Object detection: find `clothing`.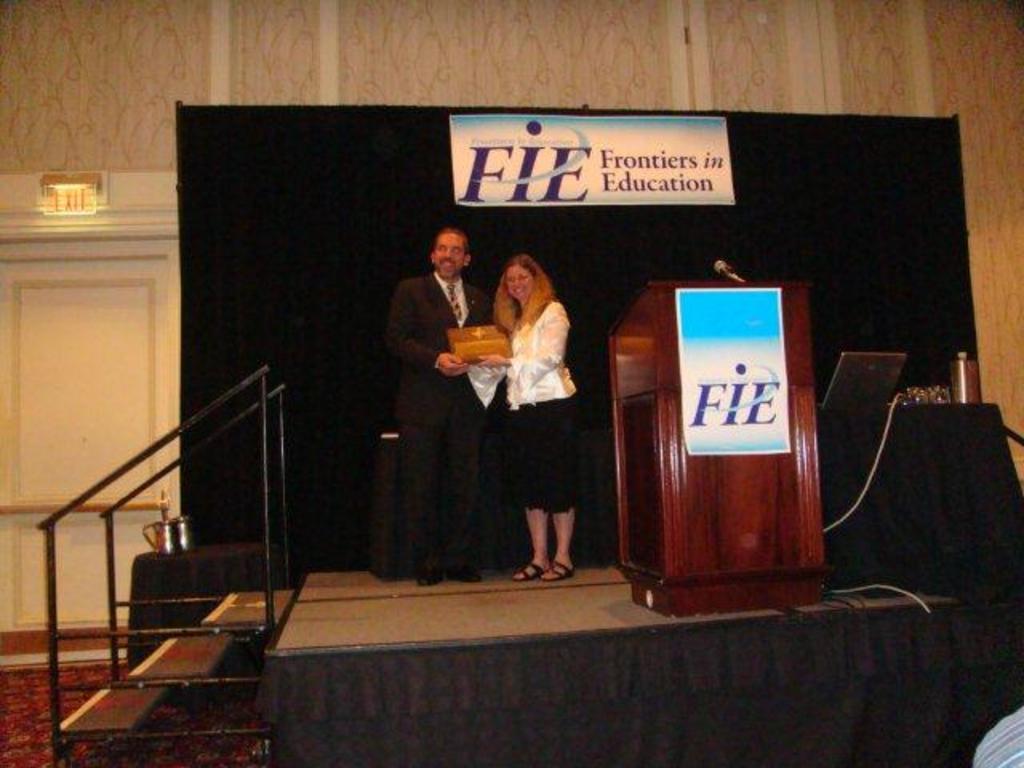
469/304/589/517.
